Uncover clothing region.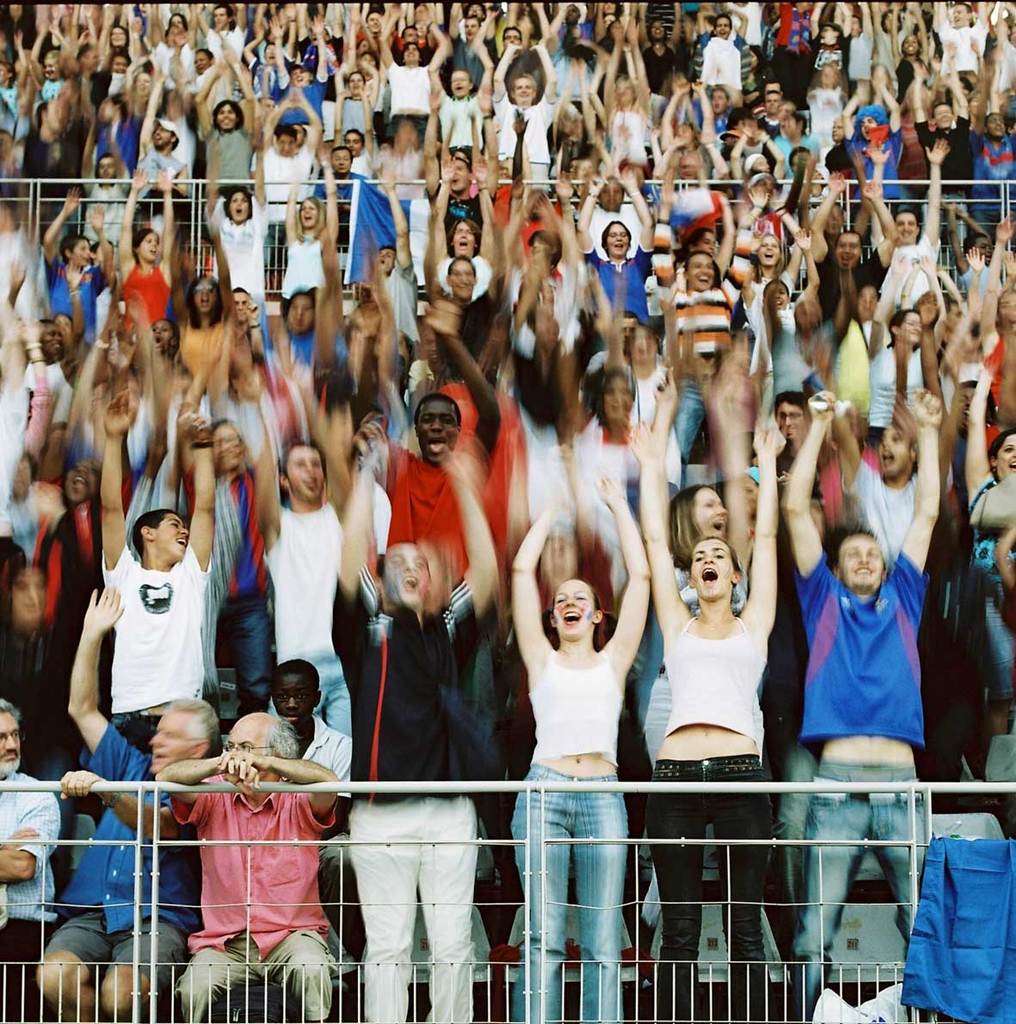
Uncovered: box=[794, 552, 927, 1023].
